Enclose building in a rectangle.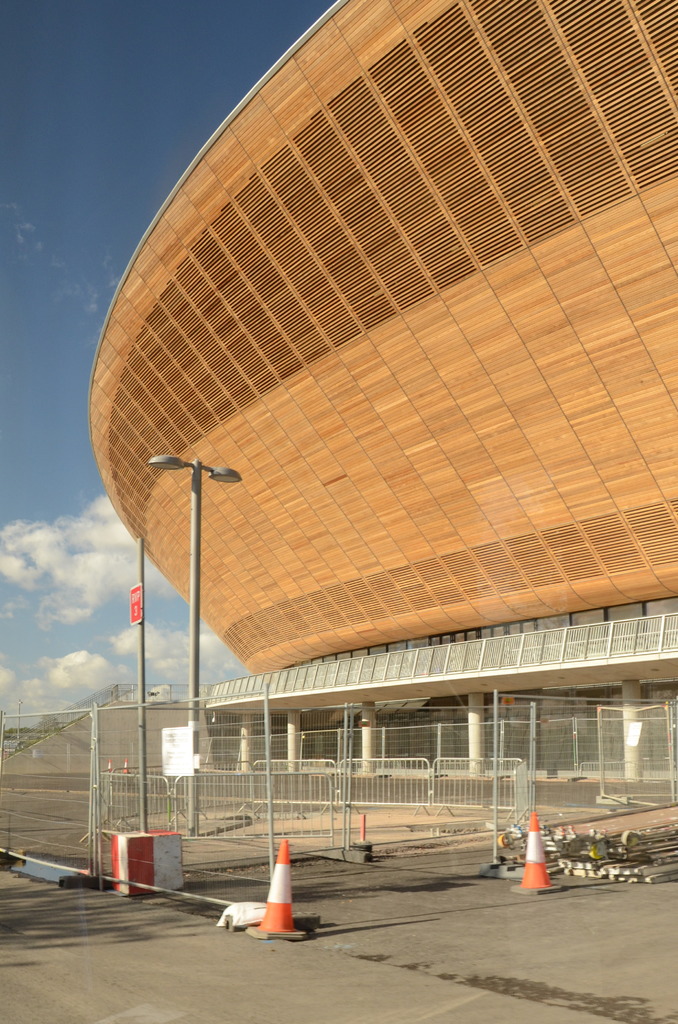
bbox(84, 0, 677, 788).
